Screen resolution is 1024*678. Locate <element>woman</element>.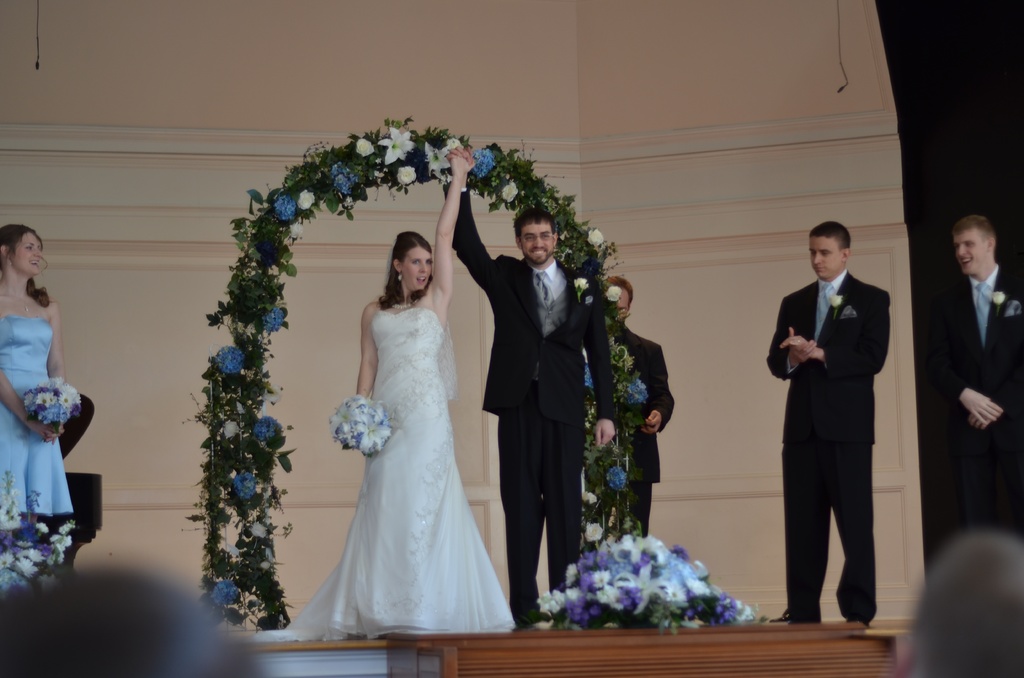
[290, 204, 501, 635].
